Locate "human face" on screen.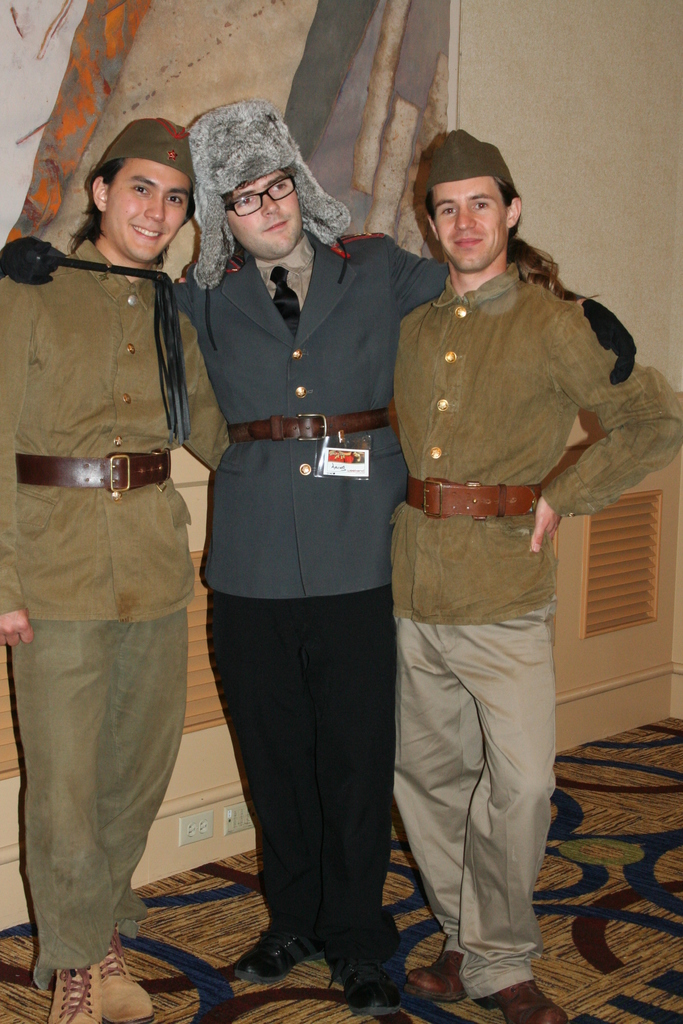
On screen at box(430, 180, 507, 273).
